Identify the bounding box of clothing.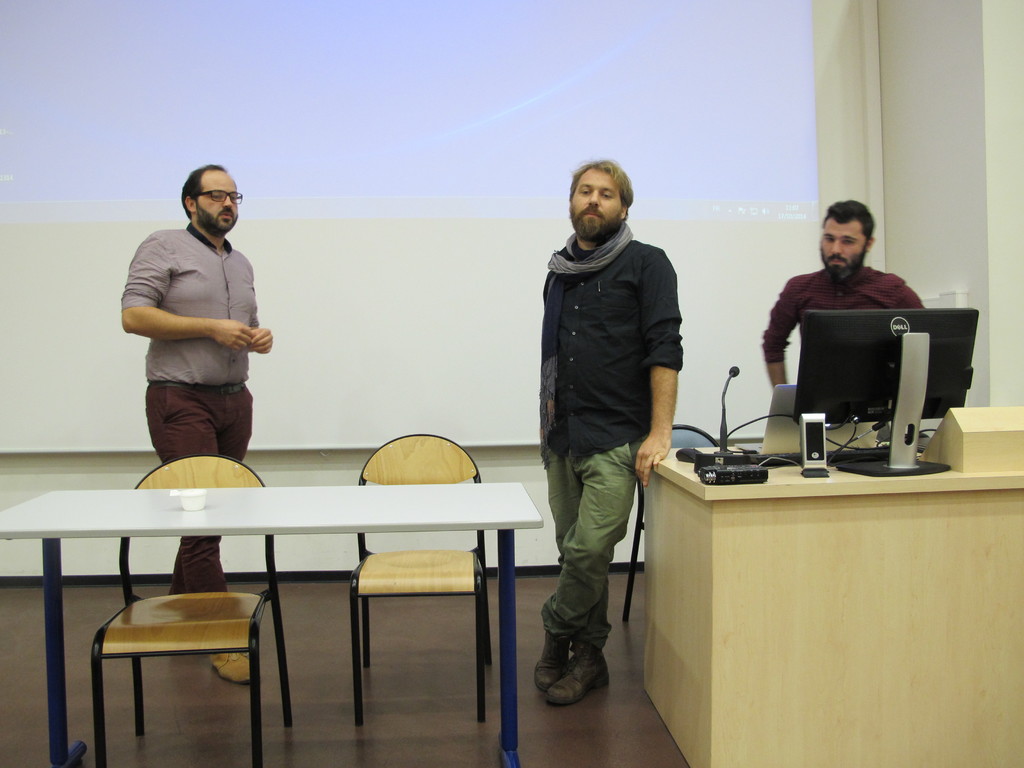
120, 216, 260, 598.
